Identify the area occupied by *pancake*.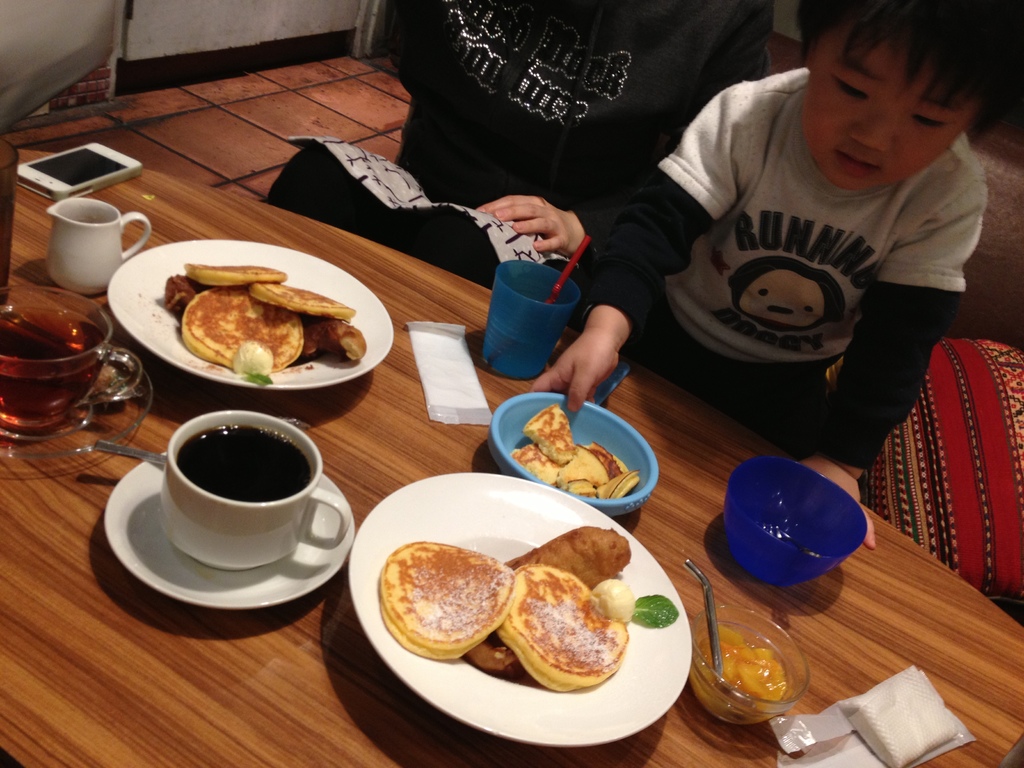
Area: BBox(381, 538, 513, 660).
